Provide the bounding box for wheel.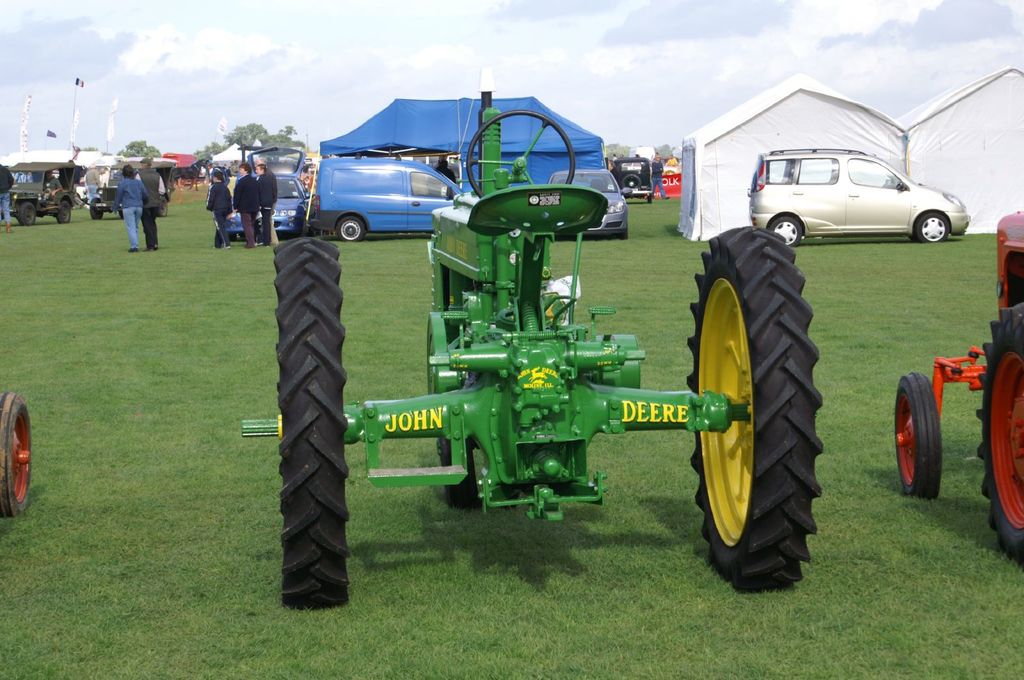
box=[916, 212, 954, 244].
